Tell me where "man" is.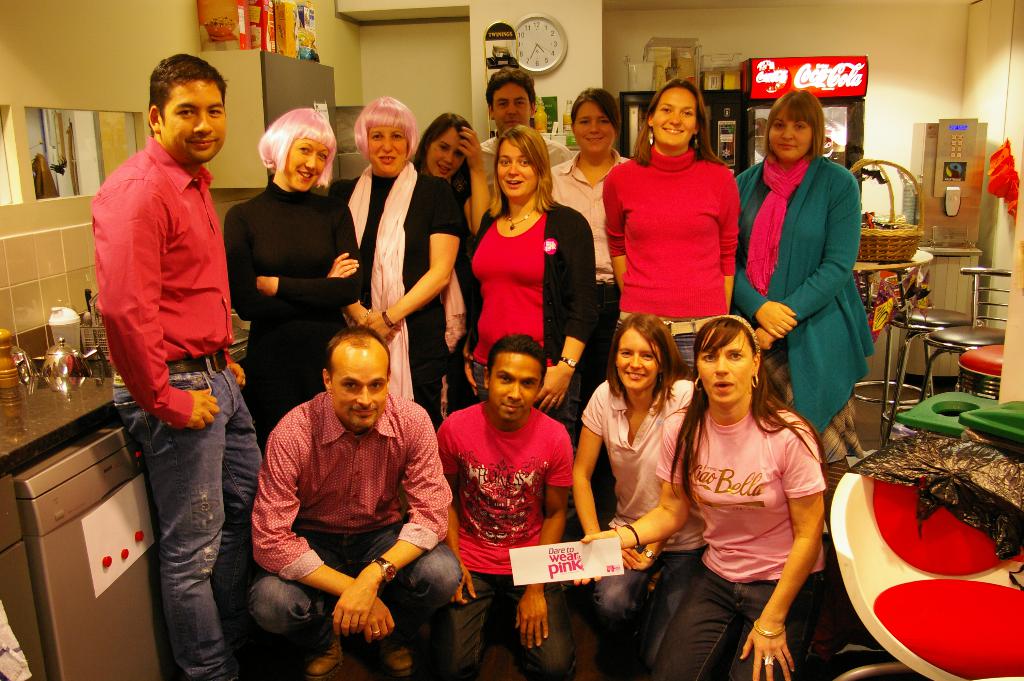
"man" is at pyautogui.locateOnScreen(434, 333, 579, 680).
